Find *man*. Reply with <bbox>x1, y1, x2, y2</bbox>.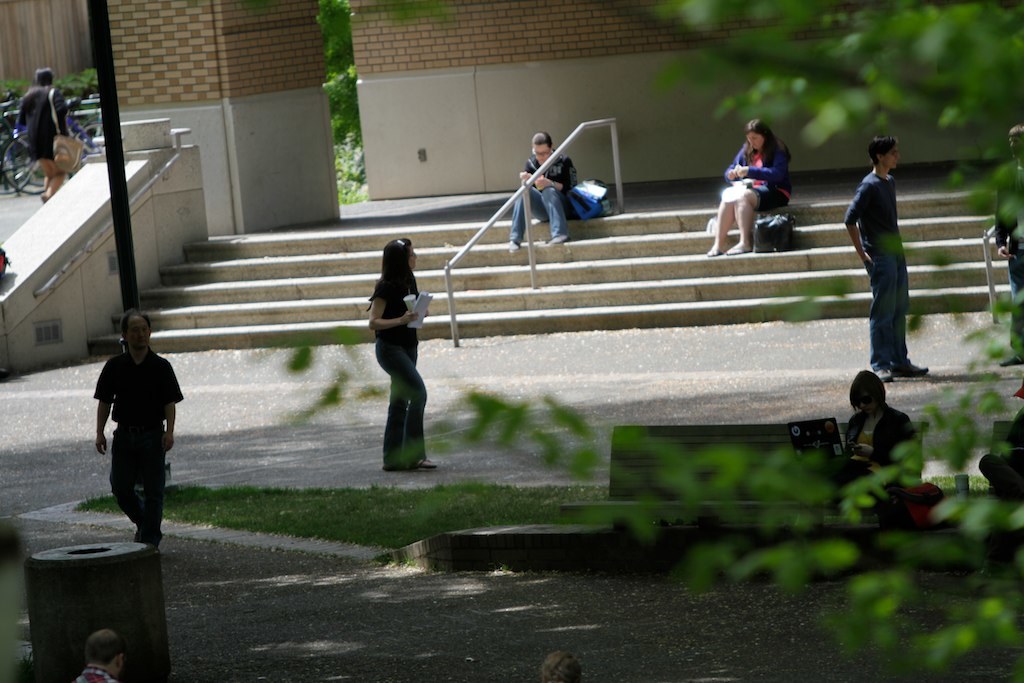
<bbox>73, 626, 127, 682</bbox>.
